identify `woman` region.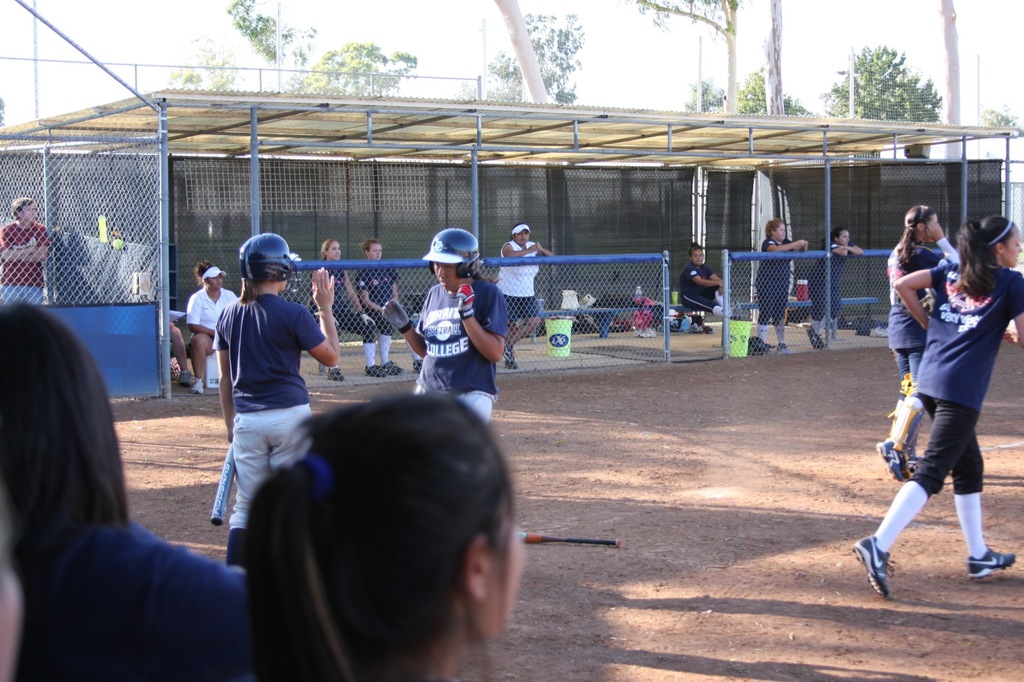
Region: BBox(496, 221, 556, 367).
